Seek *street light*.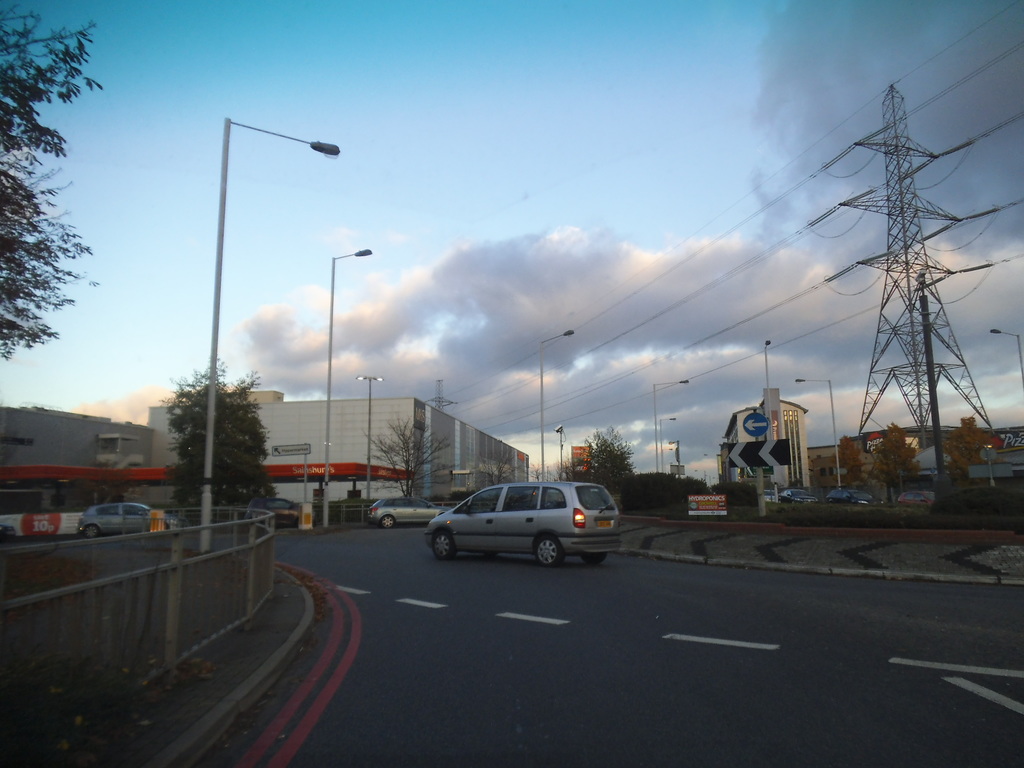
{"left": 652, "top": 379, "right": 694, "bottom": 472}.
